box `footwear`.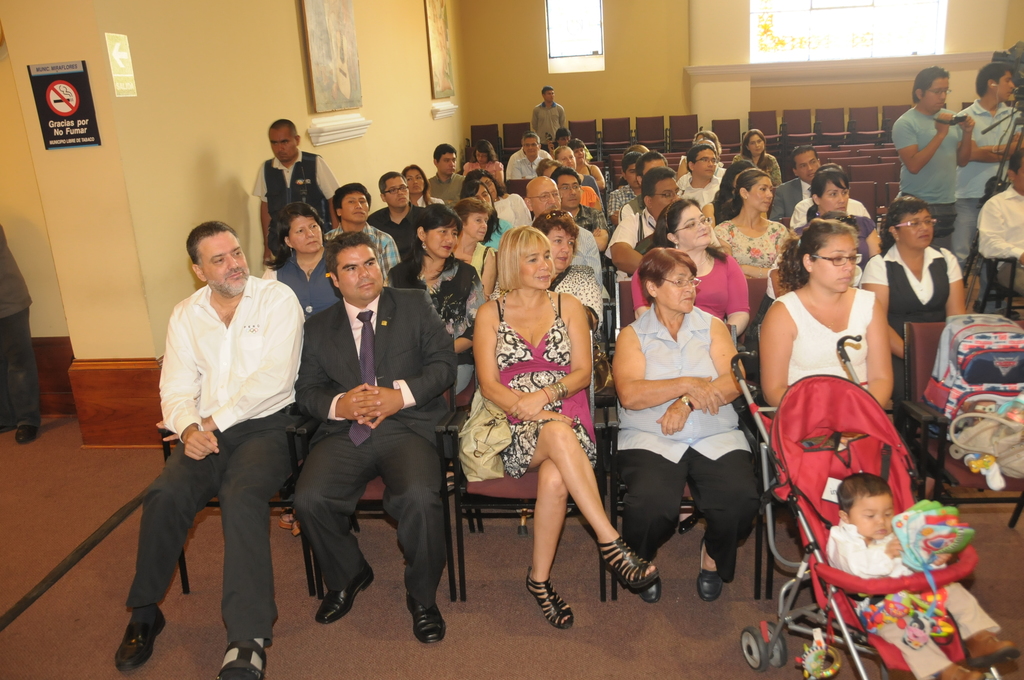
<bbox>314, 560, 376, 625</bbox>.
